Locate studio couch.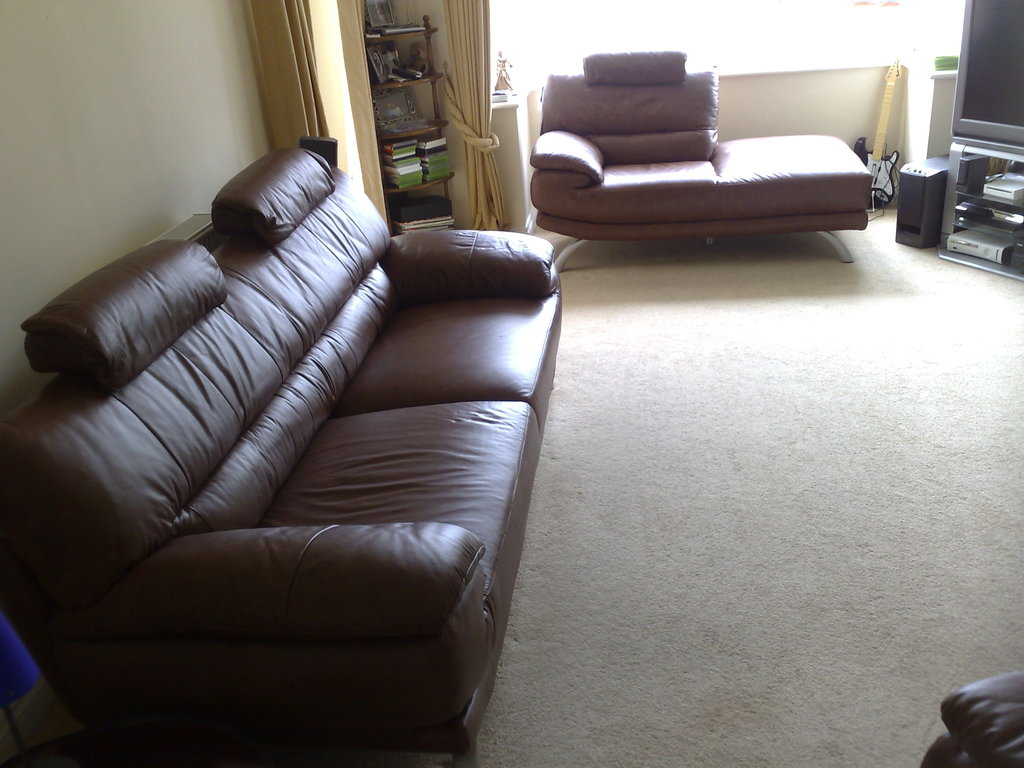
Bounding box: region(6, 127, 558, 763).
